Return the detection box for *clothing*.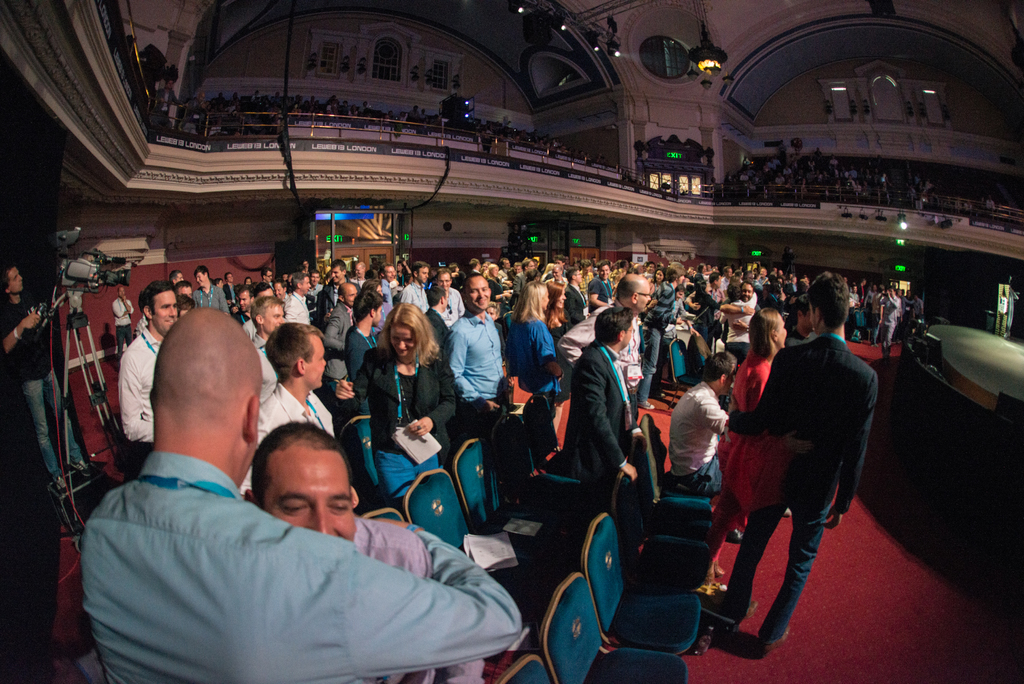
select_region(724, 151, 1021, 237).
